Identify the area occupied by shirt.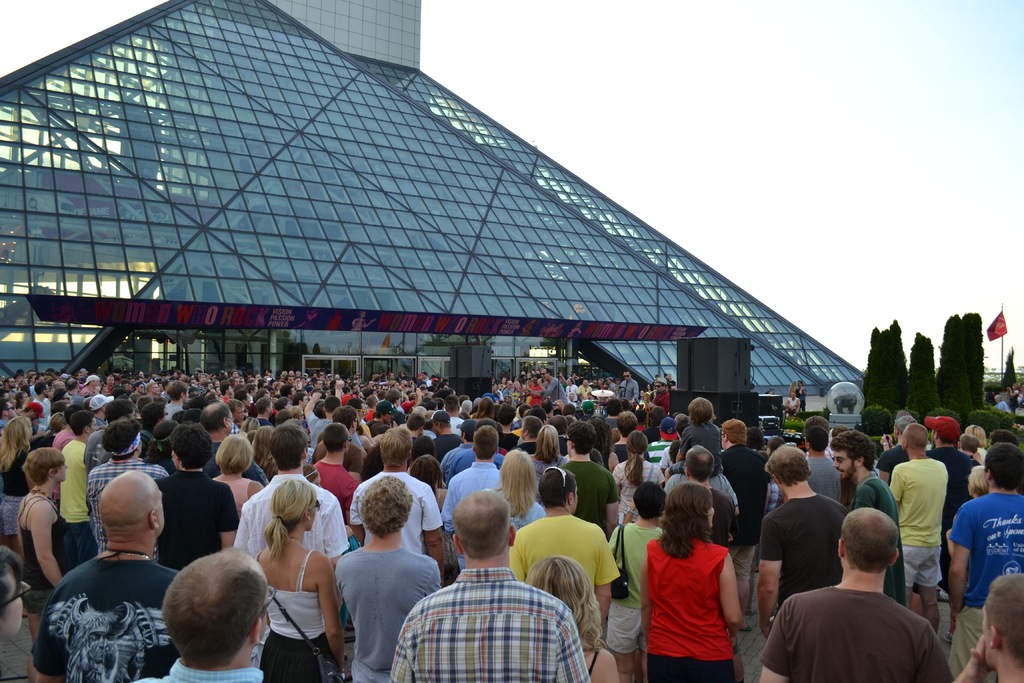
Area: select_region(86, 457, 170, 555).
